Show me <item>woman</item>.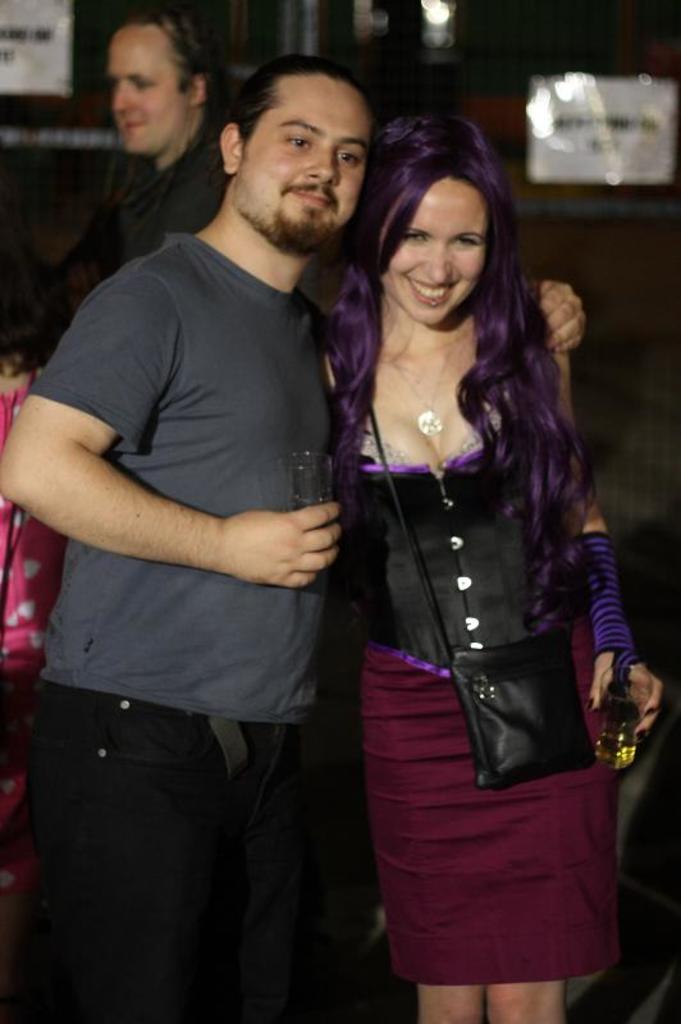
<item>woman</item> is here: x1=301, y1=119, x2=644, y2=1005.
